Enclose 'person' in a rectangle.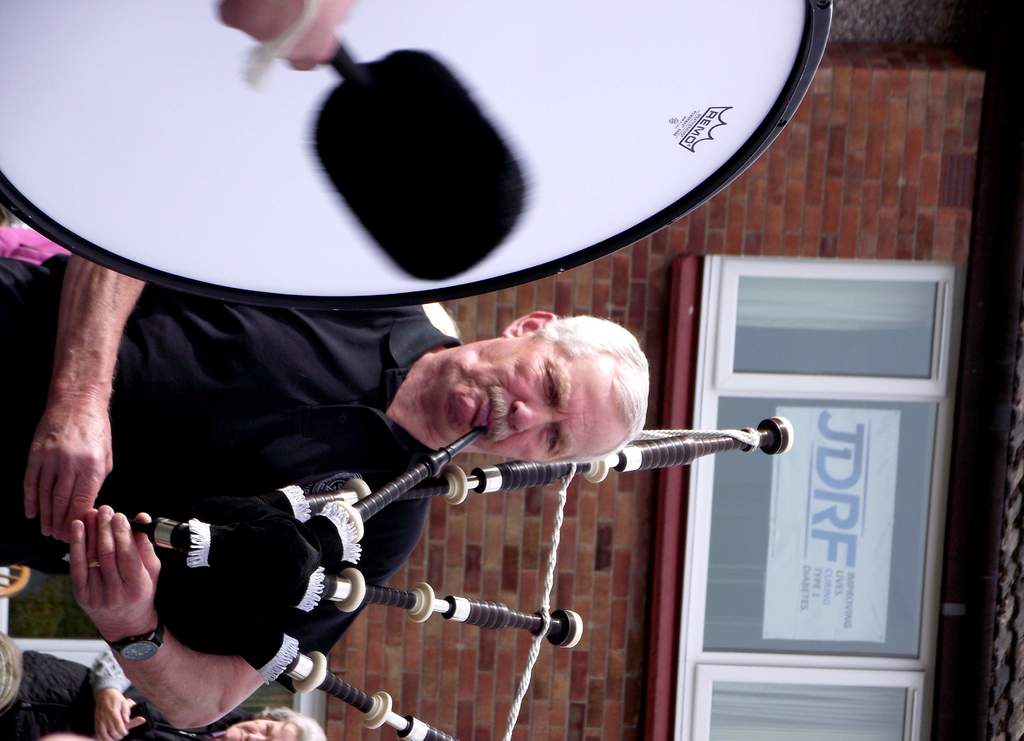
Rect(38, 252, 548, 740).
